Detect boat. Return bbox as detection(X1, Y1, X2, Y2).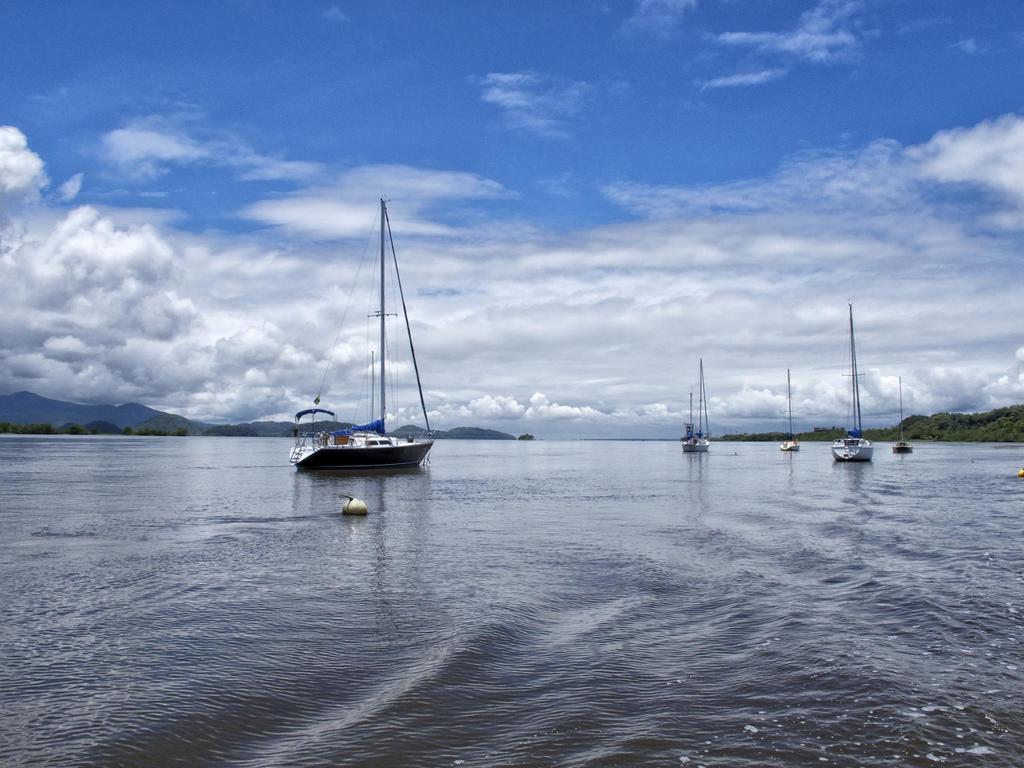
detection(783, 369, 798, 449).
